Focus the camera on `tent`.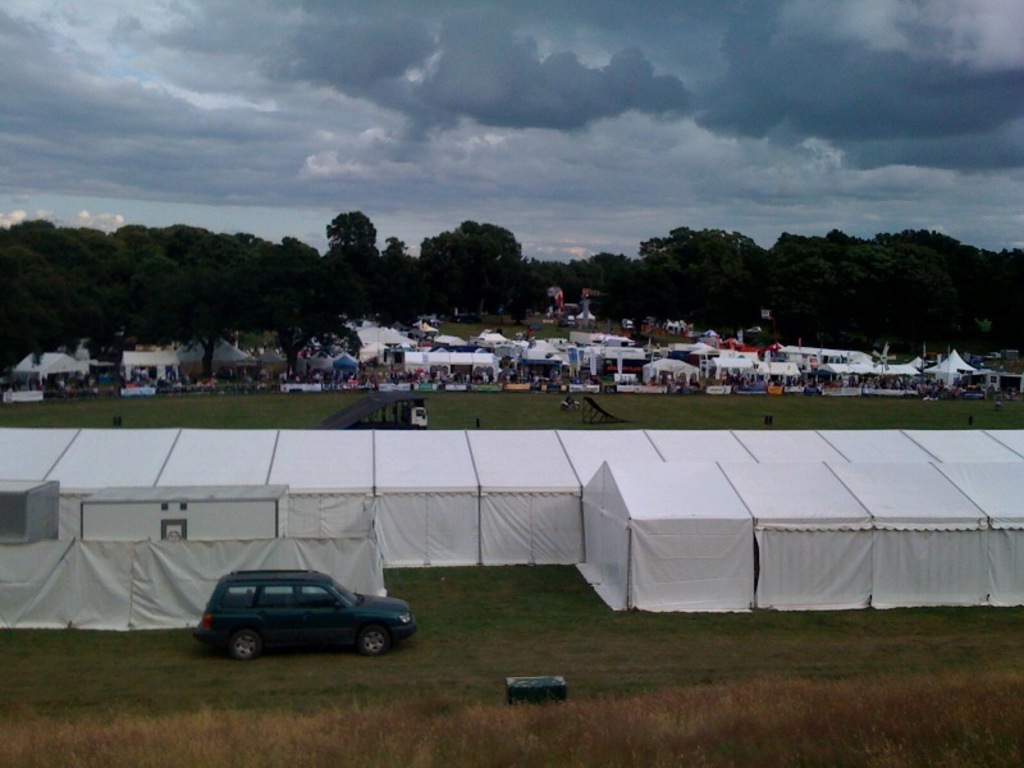
Focus region: [x1=641, y1=357, x2=700, y2=387].
